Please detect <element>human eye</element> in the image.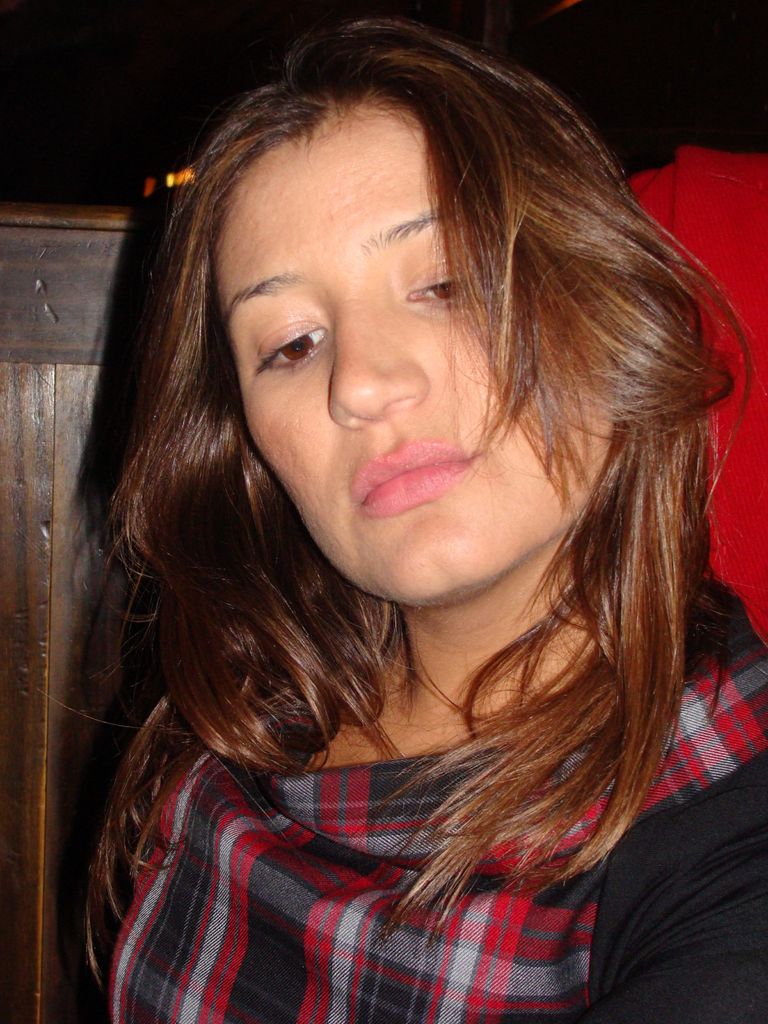
locate(391, 249, 481, 316).
